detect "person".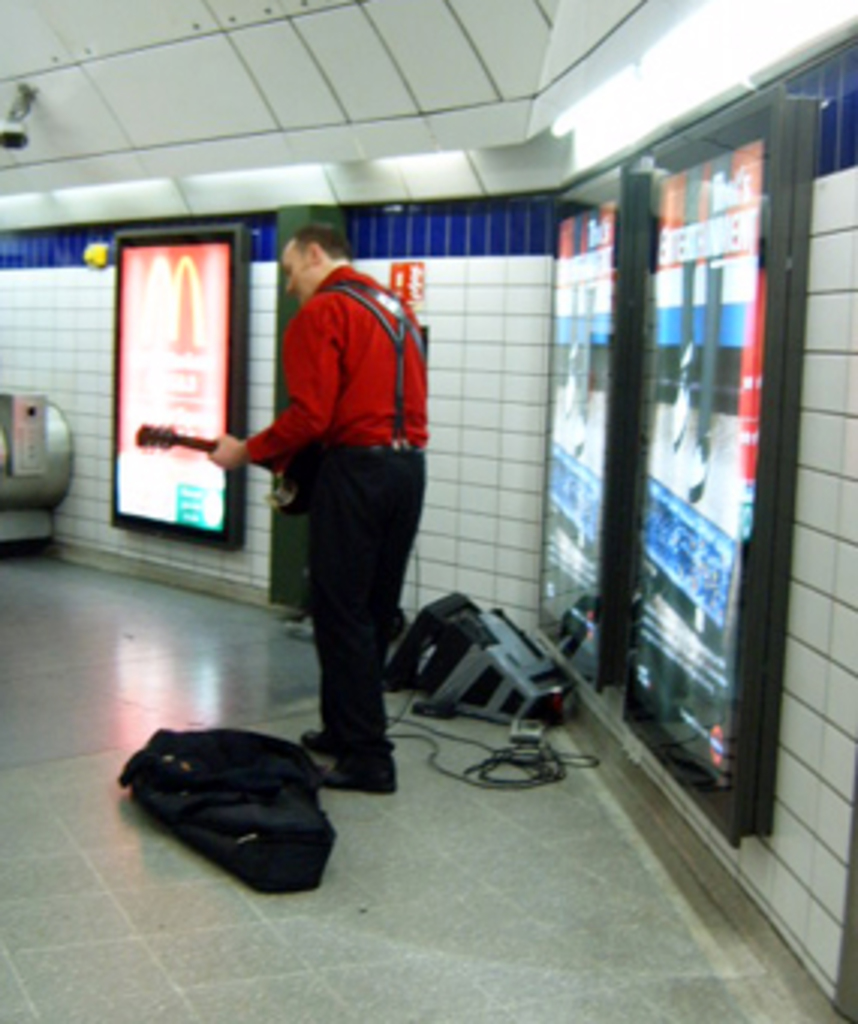
Detected at left=223, top=199, right=458, bottom=753.
